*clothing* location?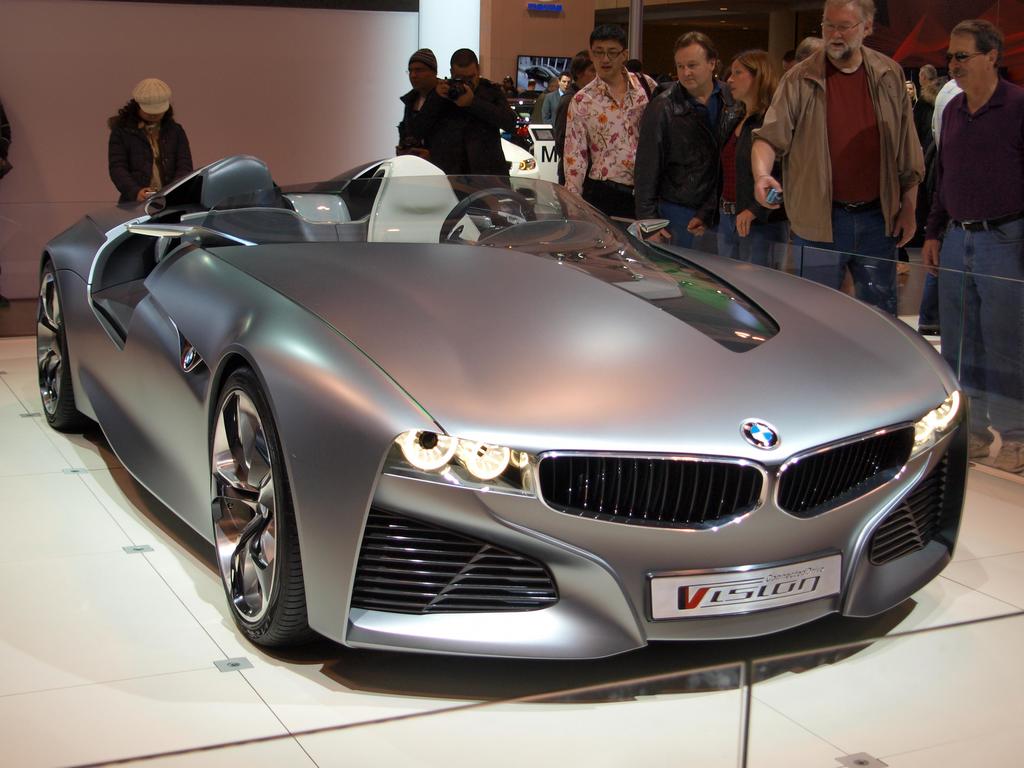
[113,101,199,200]
